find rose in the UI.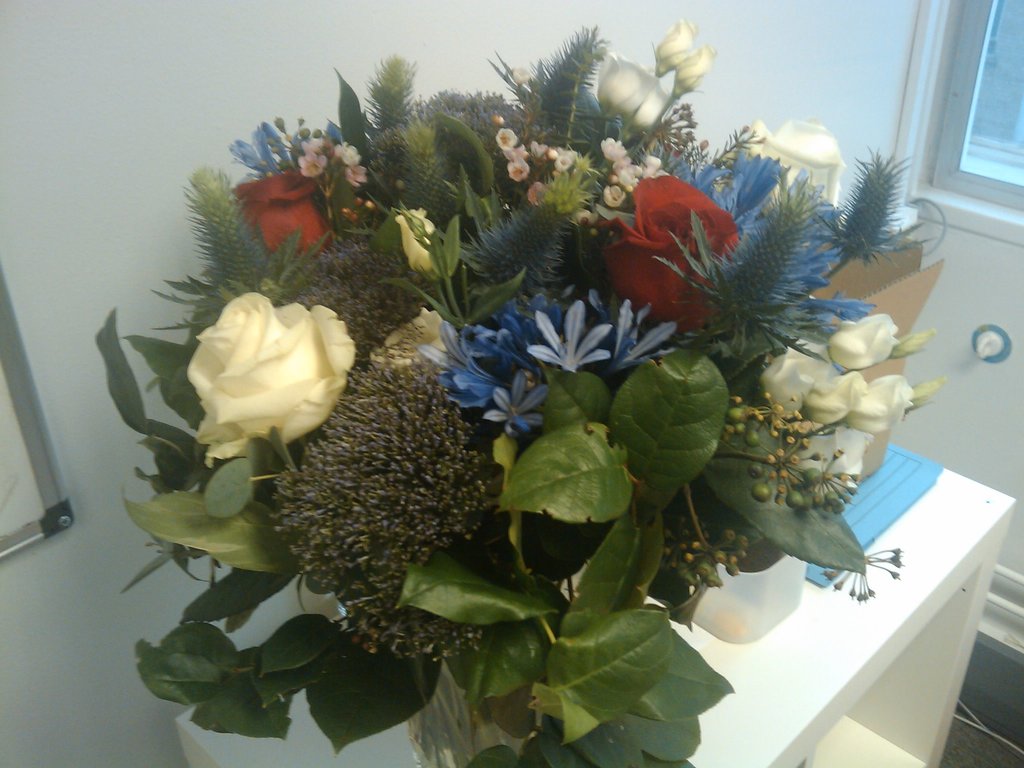
UI element at [x1=234, y1=166, x2=335, y2=257].
